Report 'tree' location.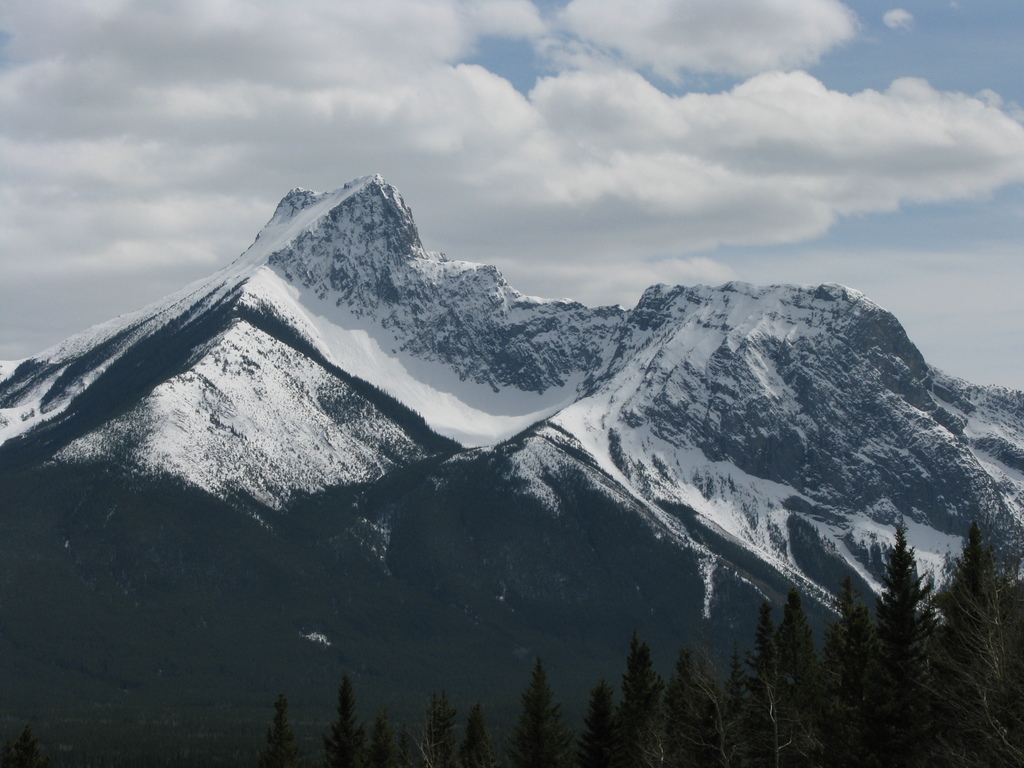
Report: [259,695,298,767].
